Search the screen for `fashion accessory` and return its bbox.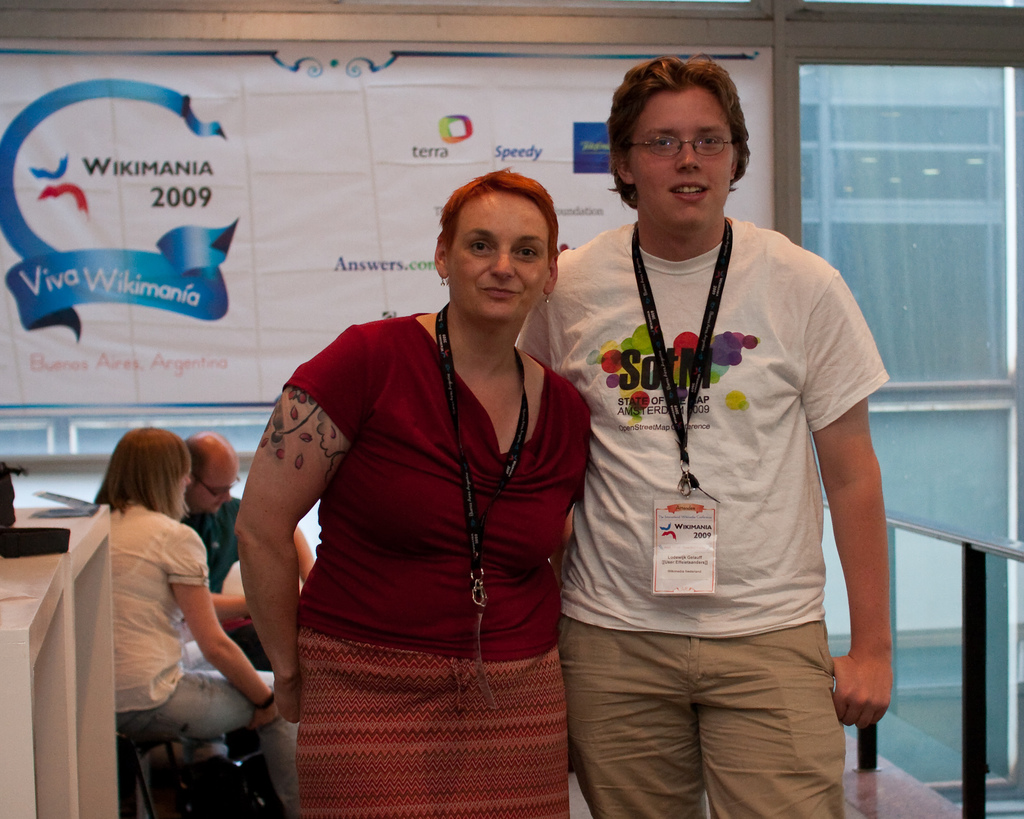
Found: [x1=543, y1=291, x2=551, y2=304].
